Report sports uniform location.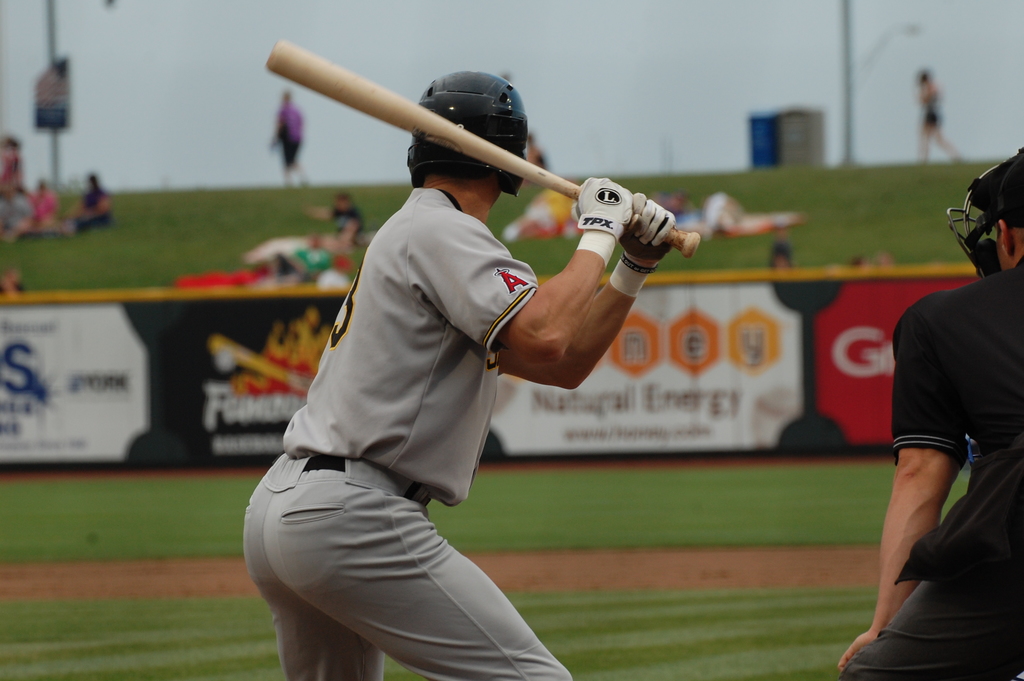
Report: (819,137,1023,680).
